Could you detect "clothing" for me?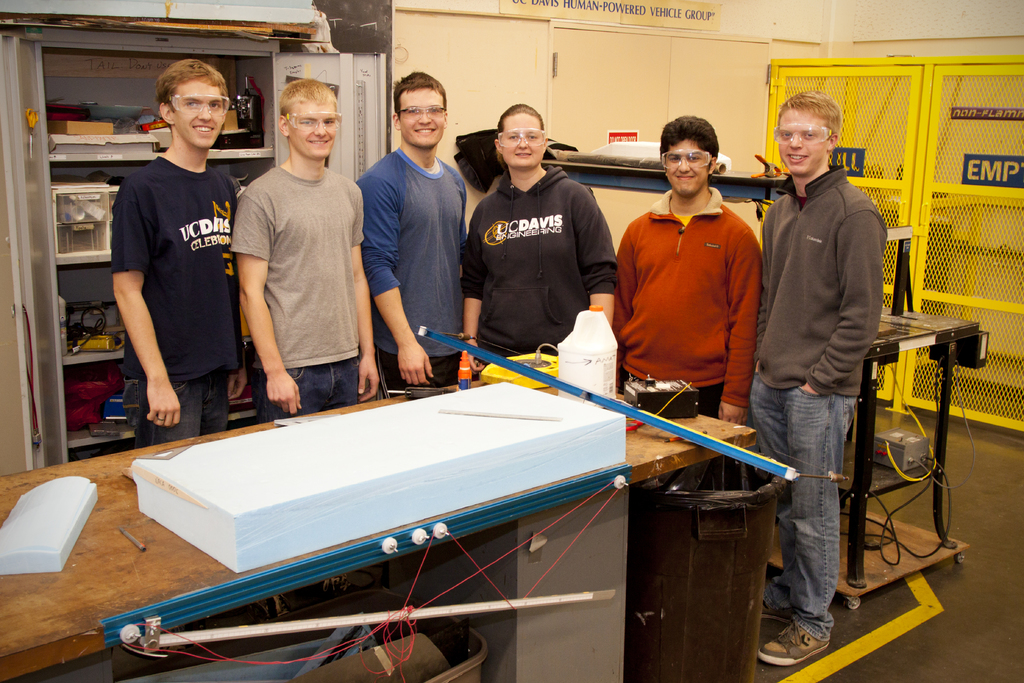
Detection result: region(230, 168, 401, 421).
